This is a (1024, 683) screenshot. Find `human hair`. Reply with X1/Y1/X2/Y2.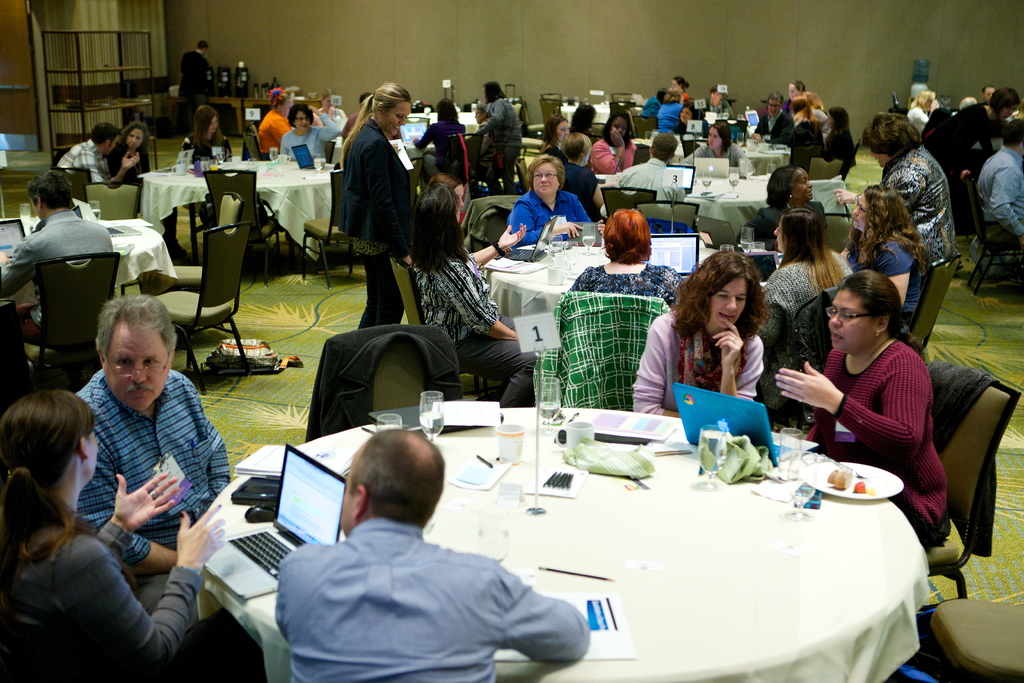
836/280/912/363.
